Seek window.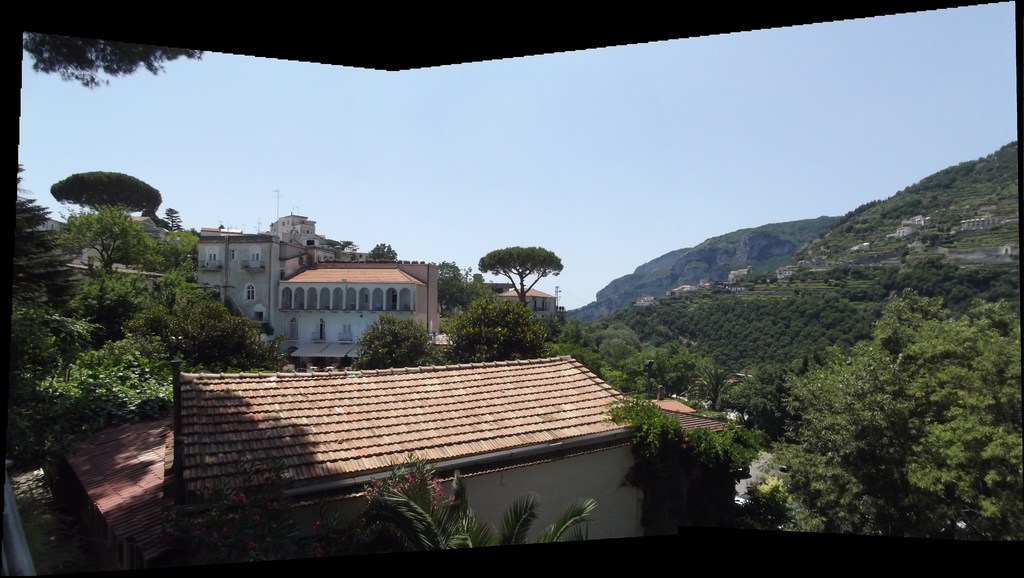
{"x1": 342, "y1": 323, "x2": 349, "y2": 335}.
